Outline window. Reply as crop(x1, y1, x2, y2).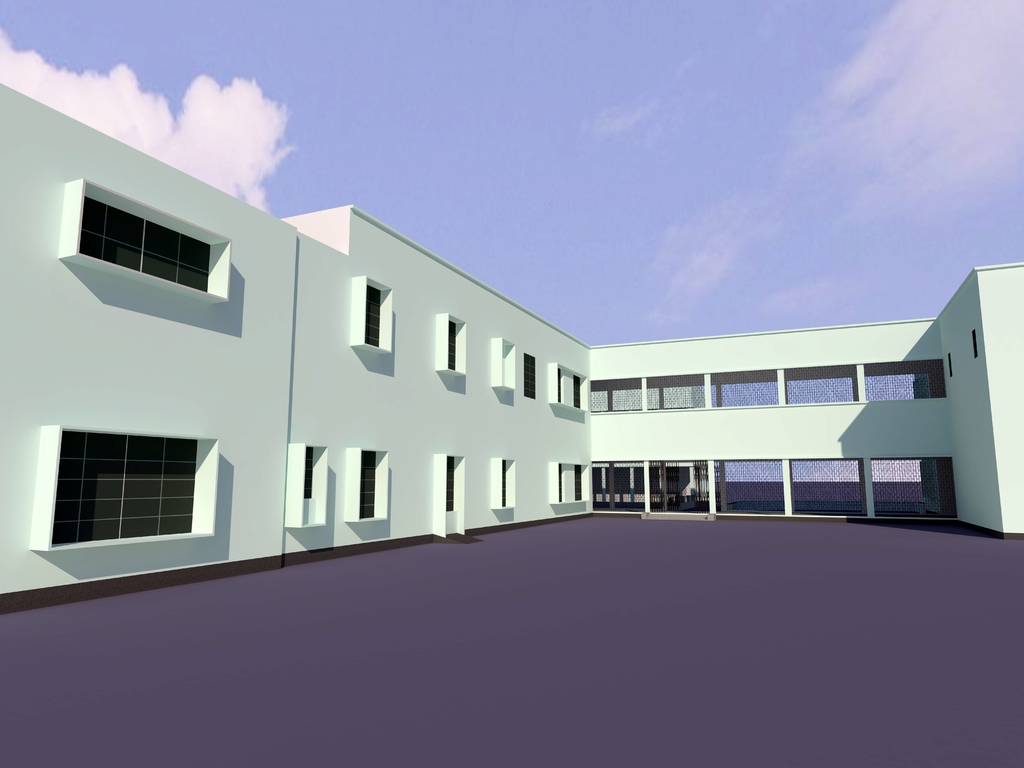
crop(547, 462, 591, 506).
